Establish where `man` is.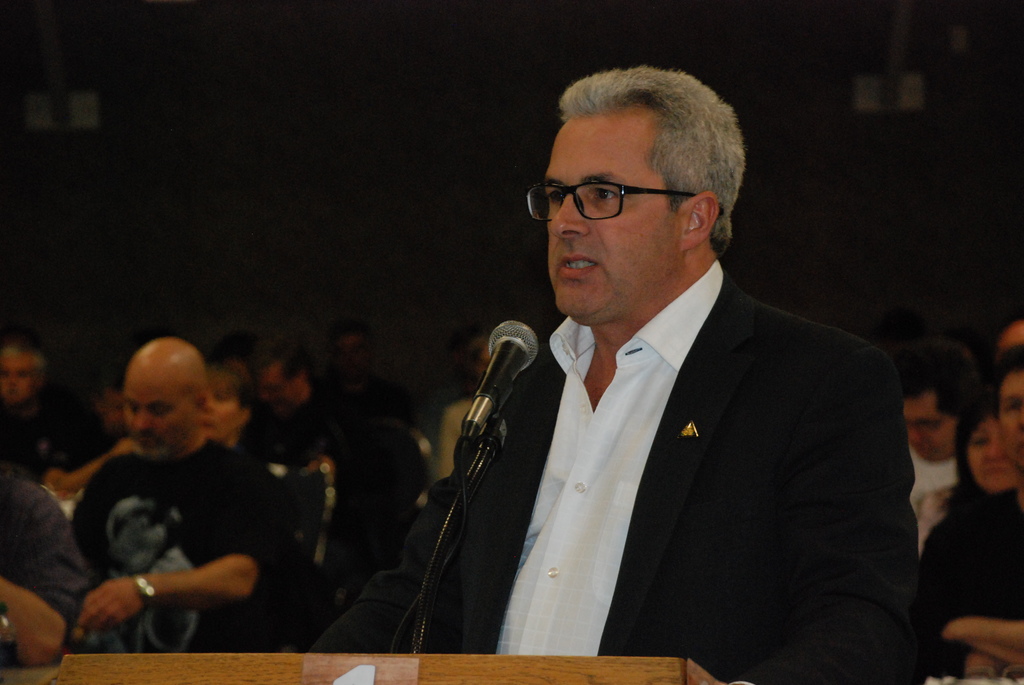
Established at <box>913,345,1023,684</box>.
